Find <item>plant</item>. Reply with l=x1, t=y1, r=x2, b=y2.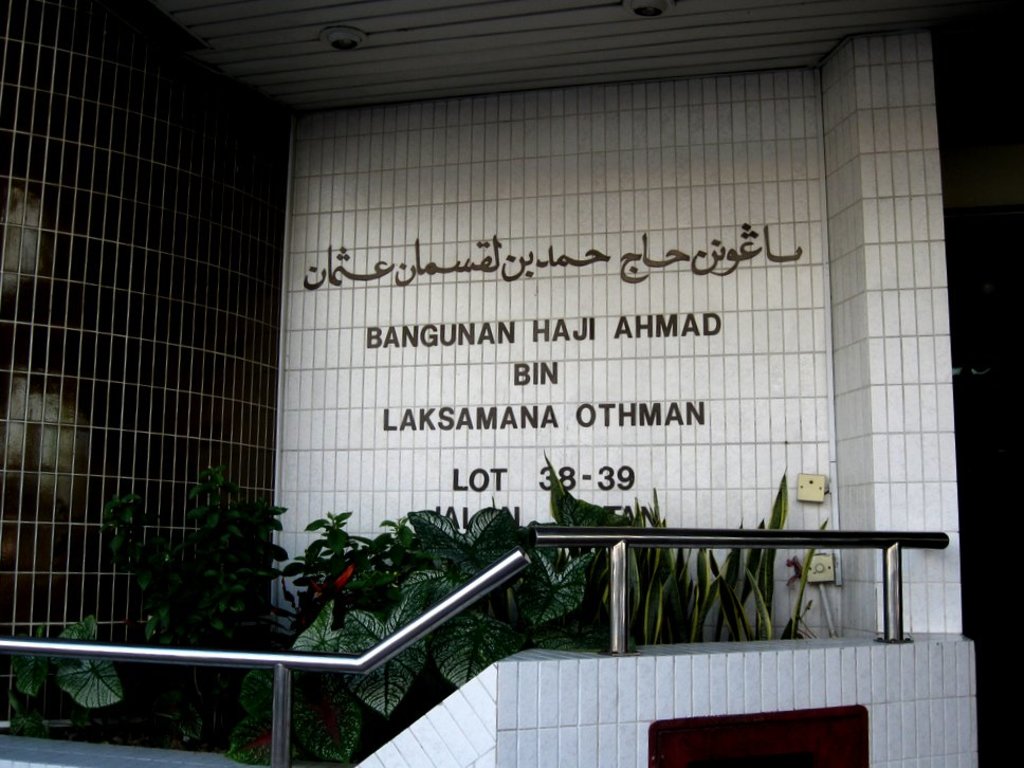
l=280, t=507, r=352, b=626.
